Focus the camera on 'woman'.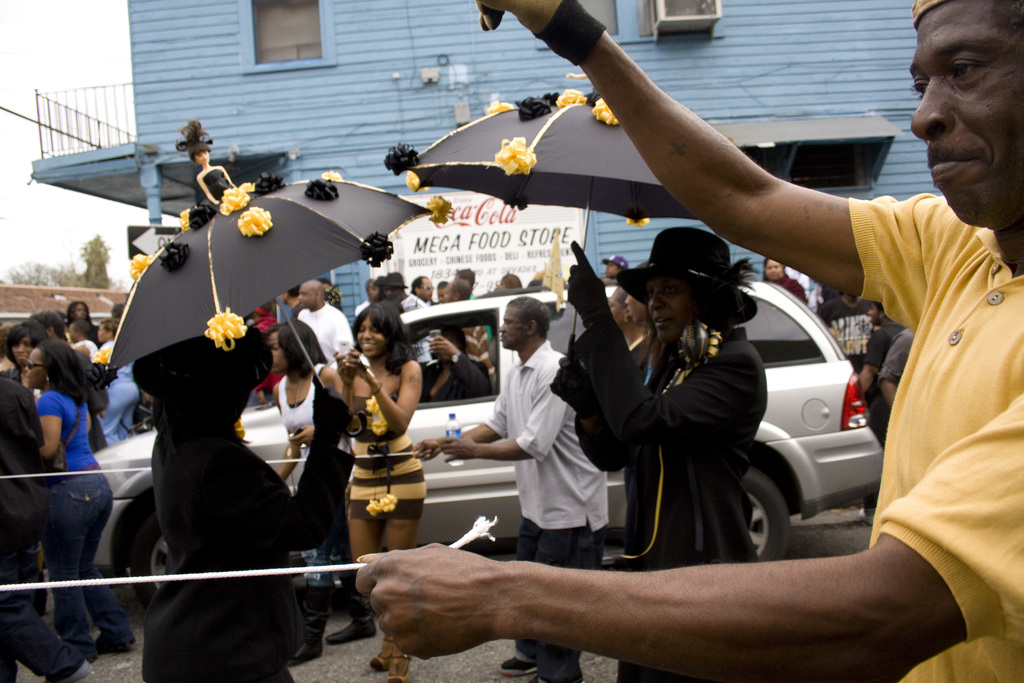
Focus region: l=764, t=258, r=806, b=302.
